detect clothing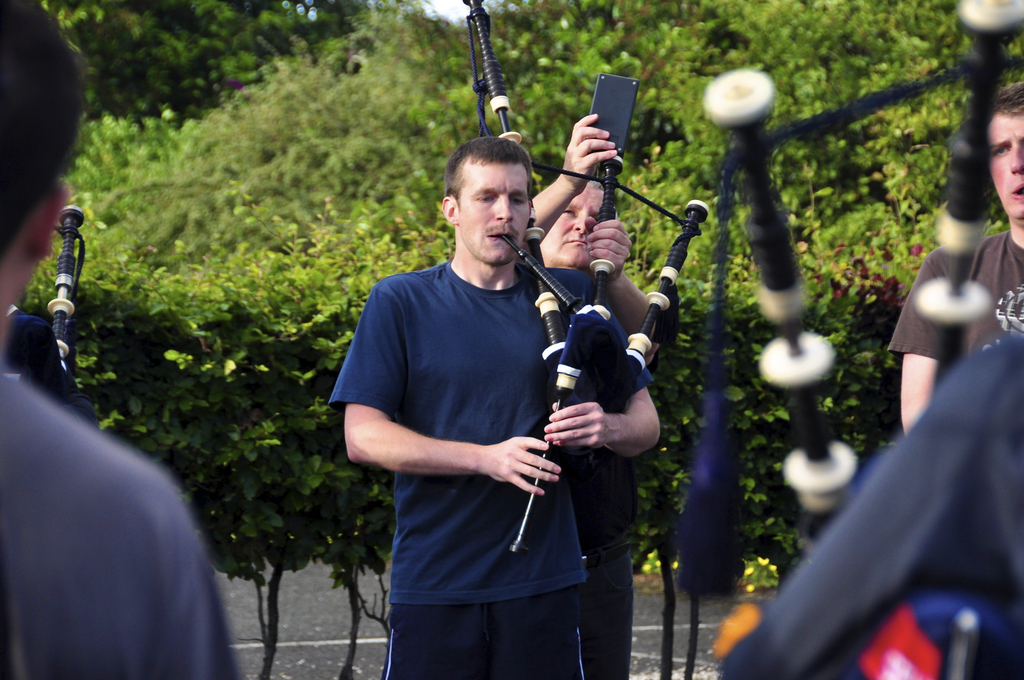
box(352, 205, 605, 661)
